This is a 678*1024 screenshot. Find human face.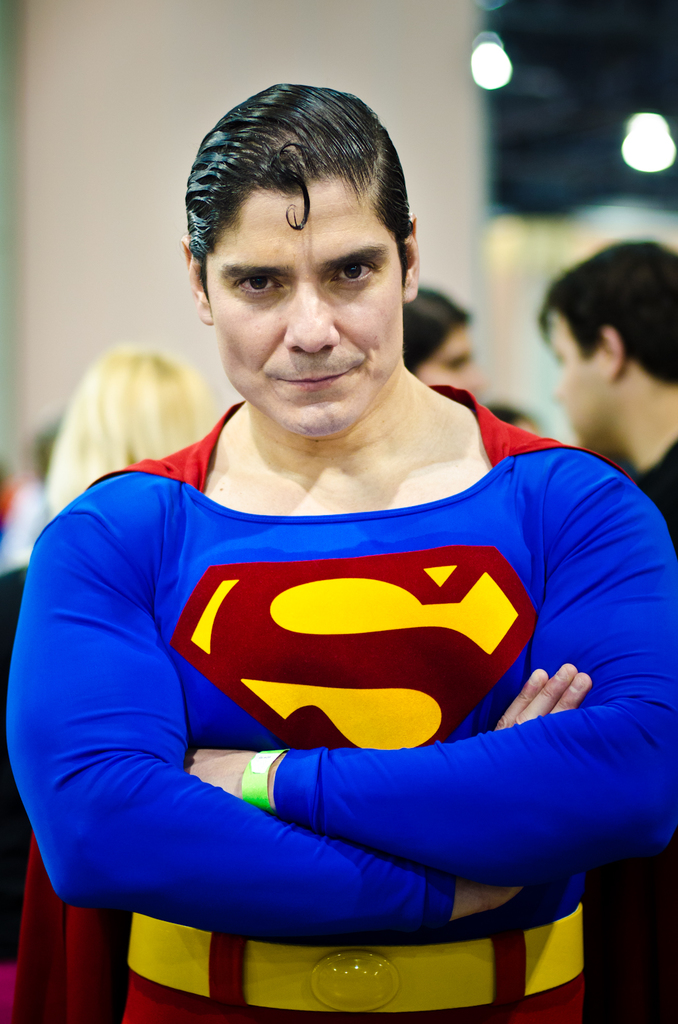
Bounding box: x1=548 y1=310 x2=608 y2=449.
